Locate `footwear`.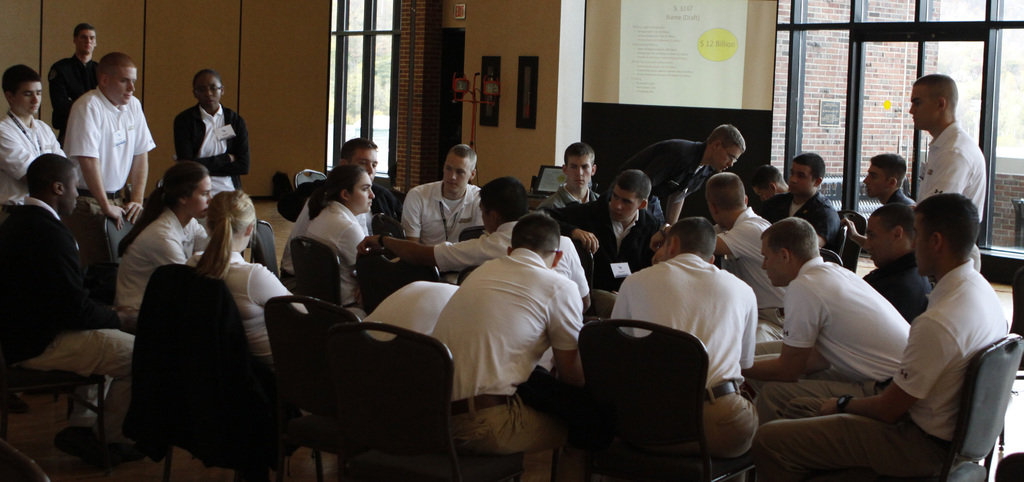
Bounding box: region(0, 395, 26, 414).
